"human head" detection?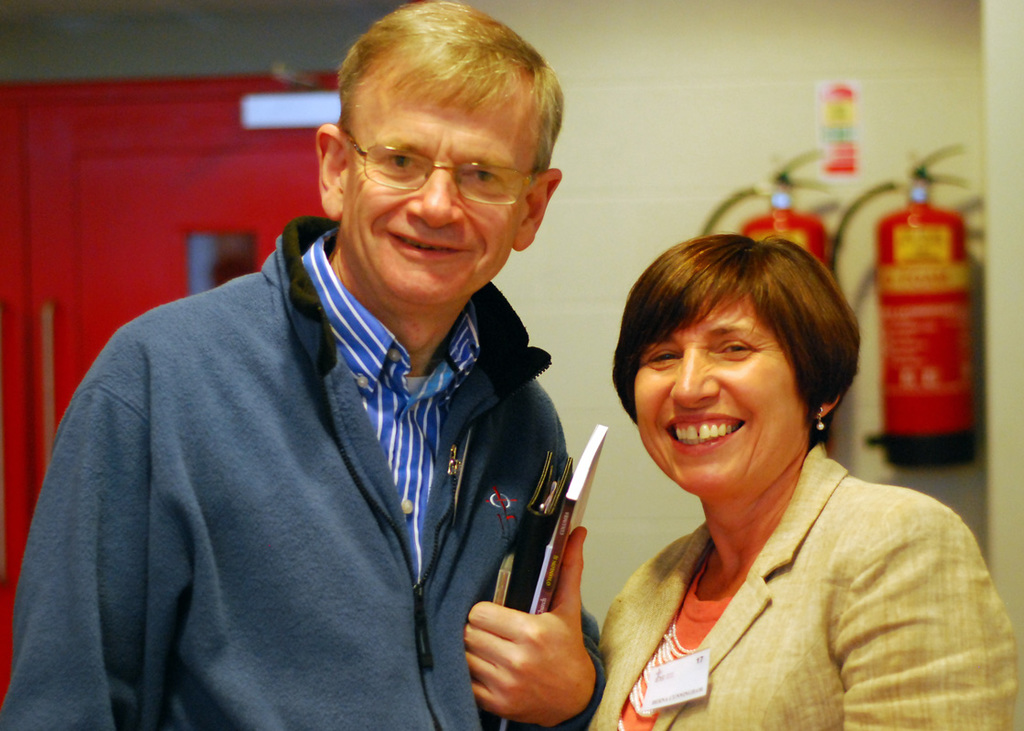
Rect(315, 0, 563, 302)
